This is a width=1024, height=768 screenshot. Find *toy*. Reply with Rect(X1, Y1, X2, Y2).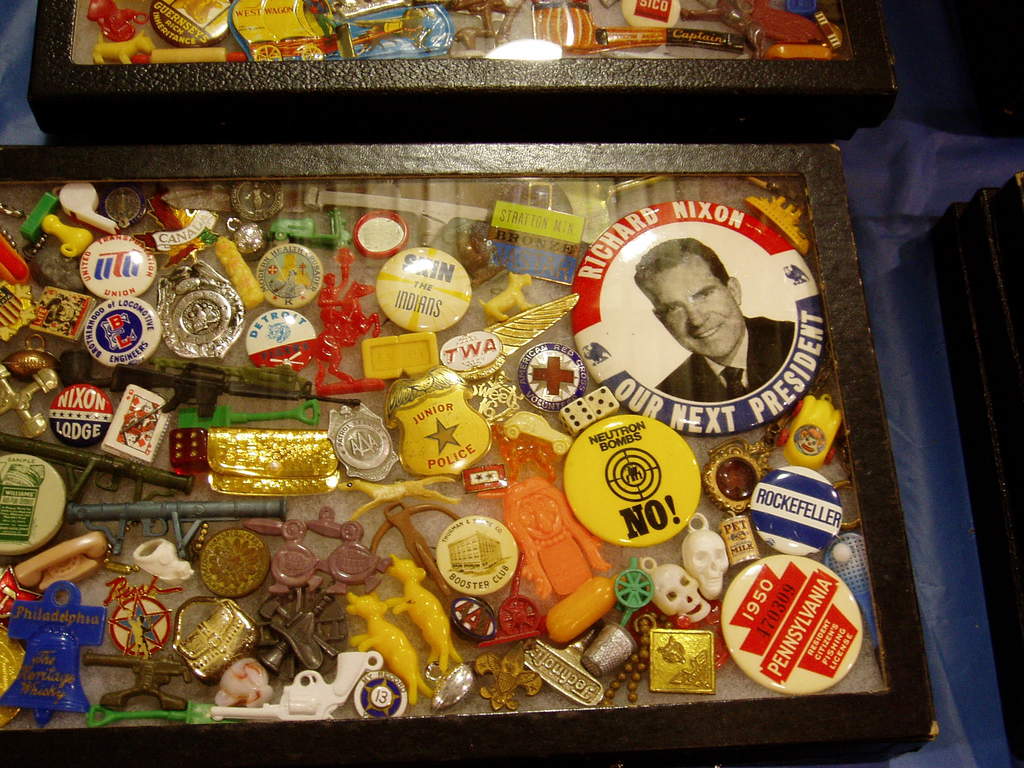
Rect(0, 456, 71, 556).
